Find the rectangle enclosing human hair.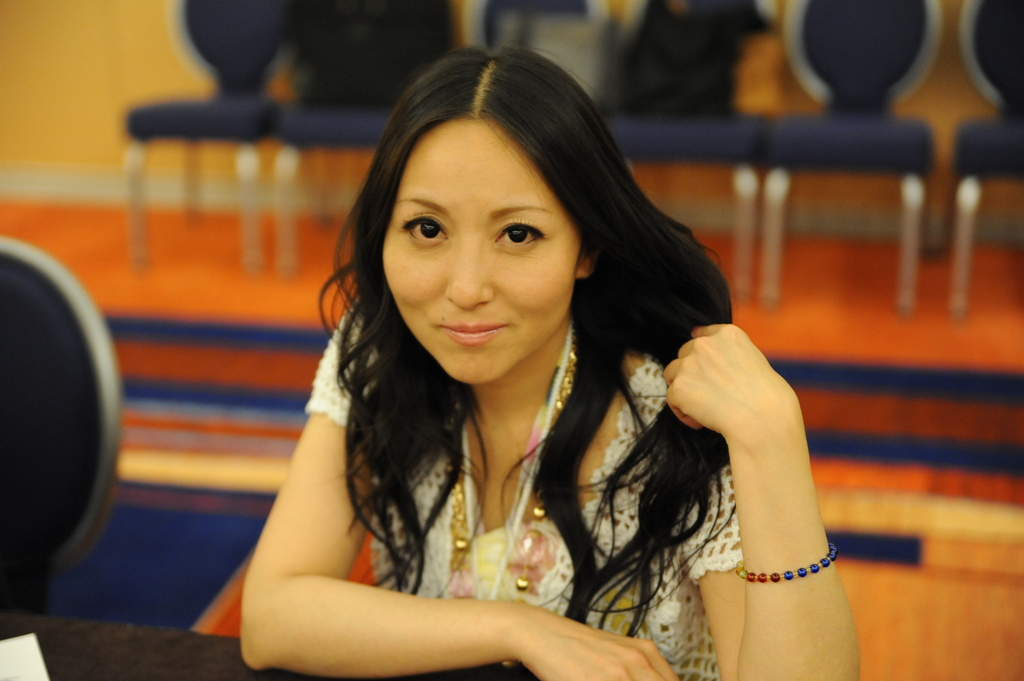
312 30 740 642.
